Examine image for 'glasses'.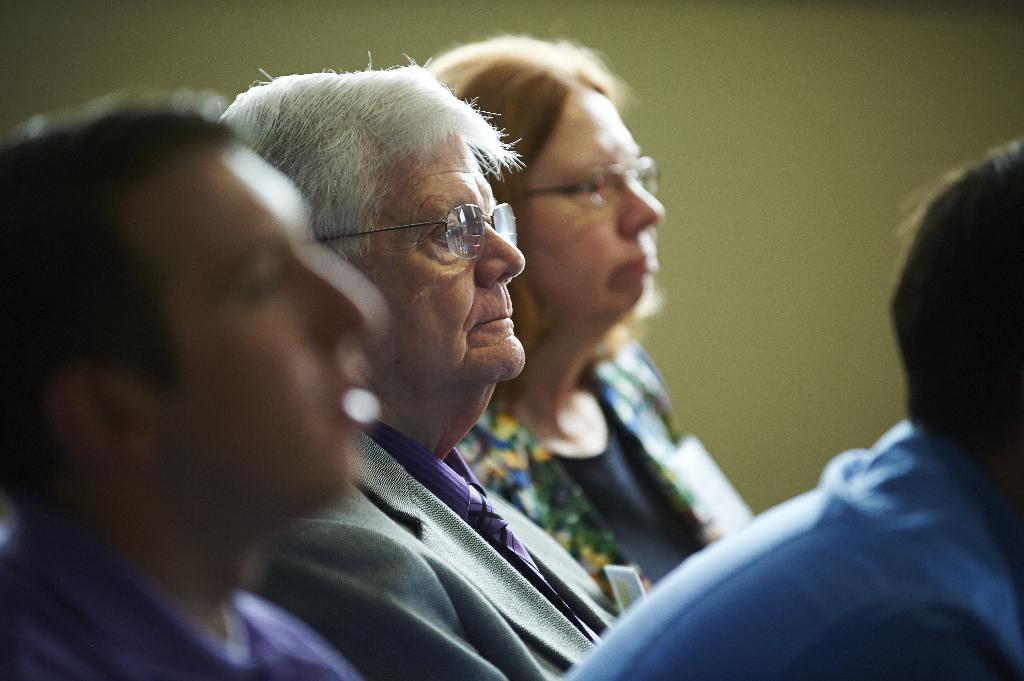
Examination result: x1=299 y1=181 x2=532 y2=264.
